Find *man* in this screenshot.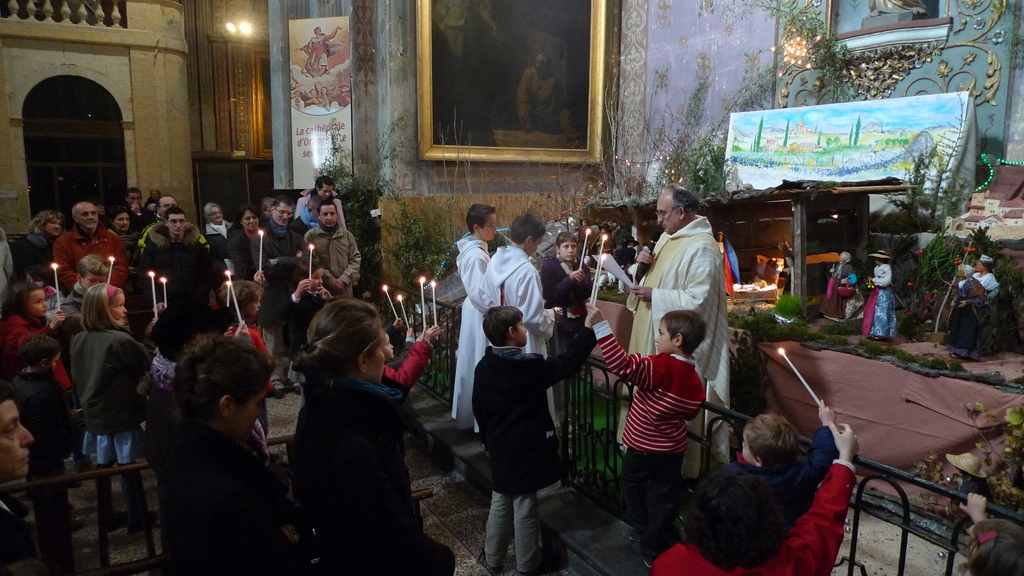
The bounding box for *man* is 634 182 733 475.
